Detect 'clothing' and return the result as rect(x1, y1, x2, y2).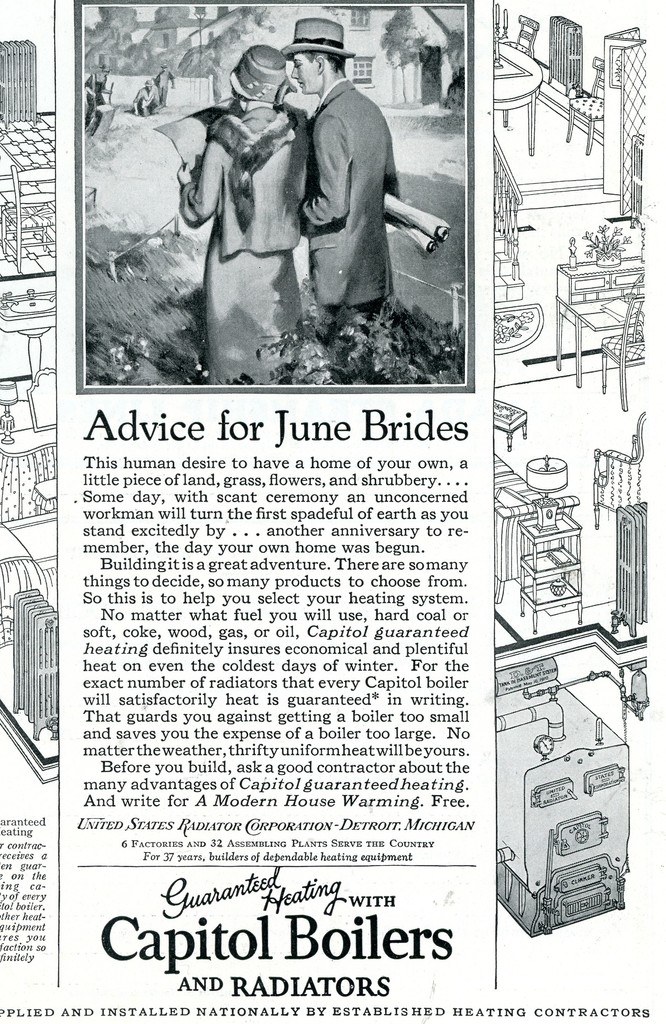
rect(179, 111, 305, 372).
